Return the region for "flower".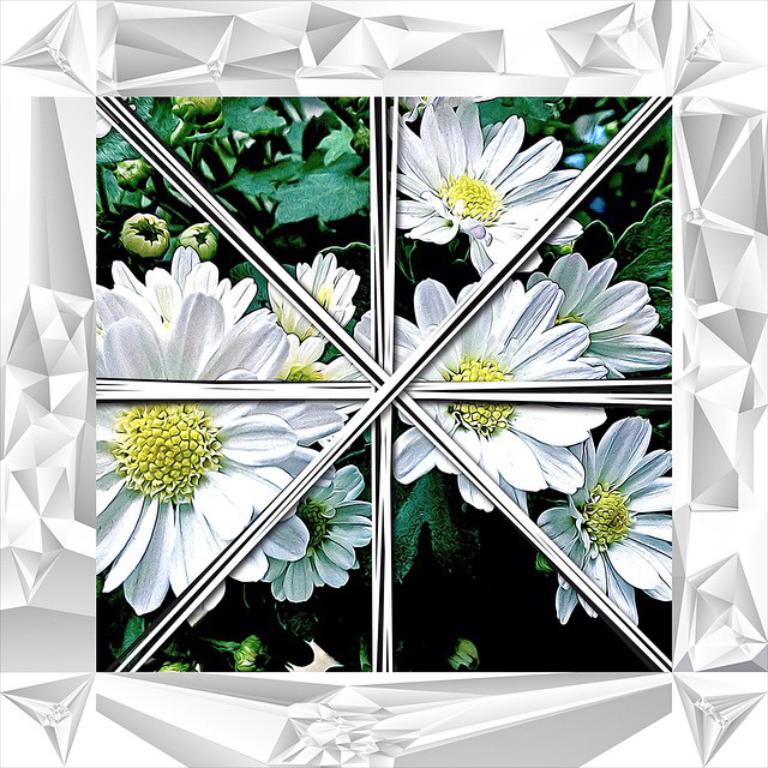
(187,499,311,631).
